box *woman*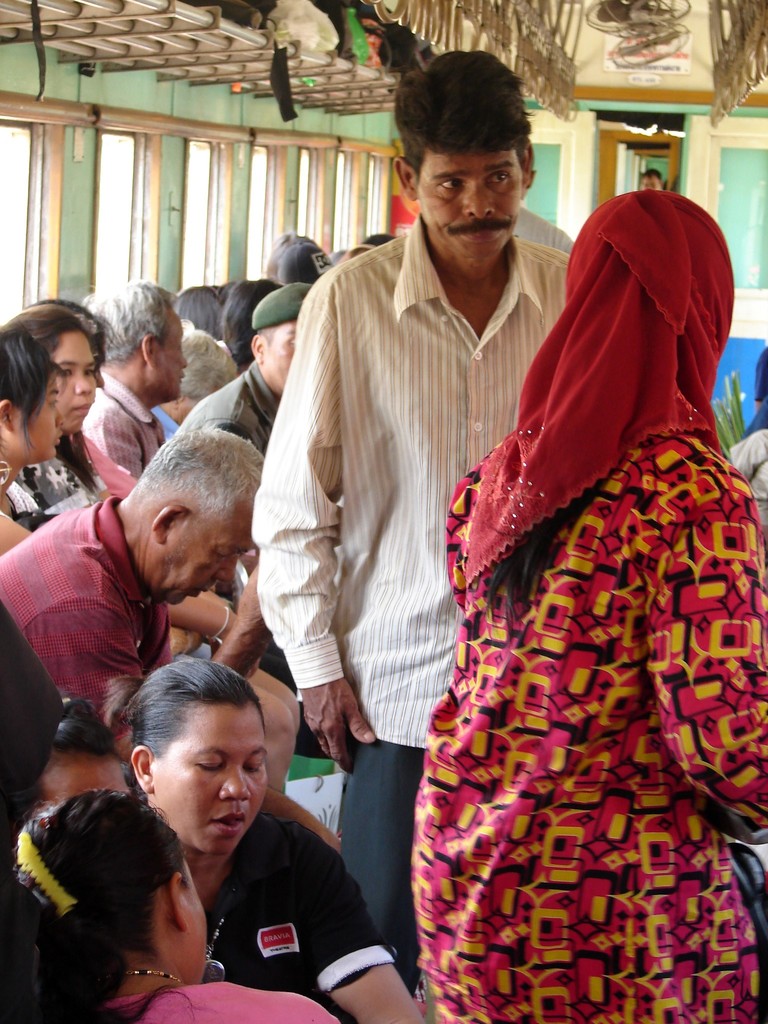
383 147 764 969
